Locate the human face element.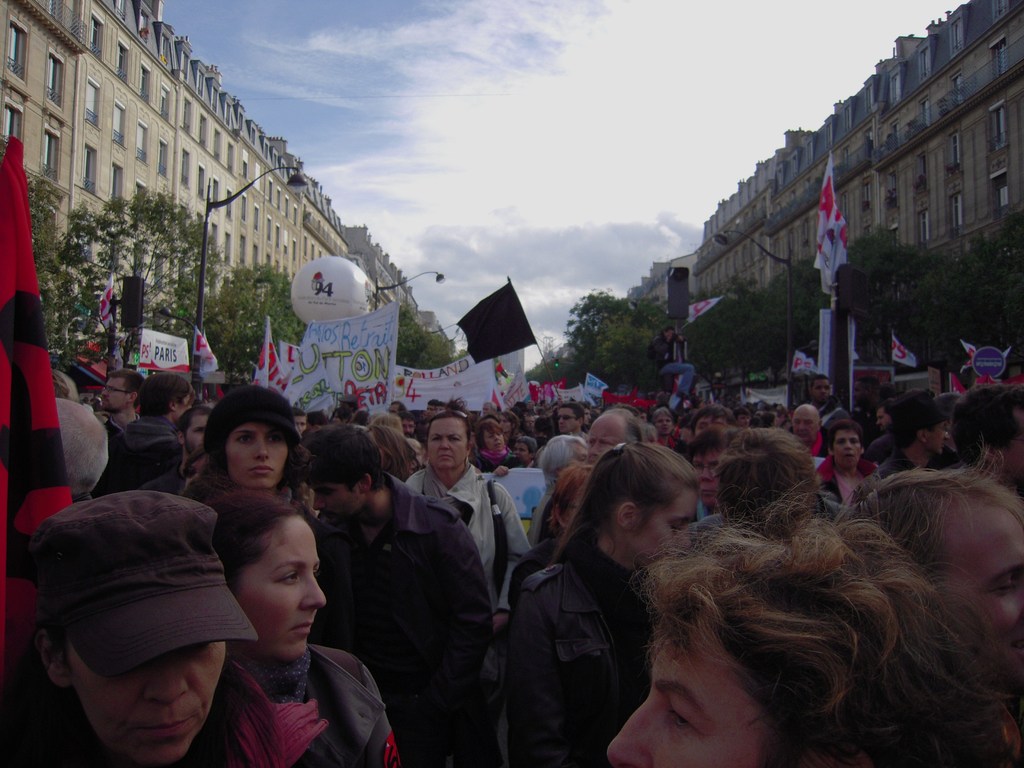
Element bbox: box(735, 415, 750, 427).
